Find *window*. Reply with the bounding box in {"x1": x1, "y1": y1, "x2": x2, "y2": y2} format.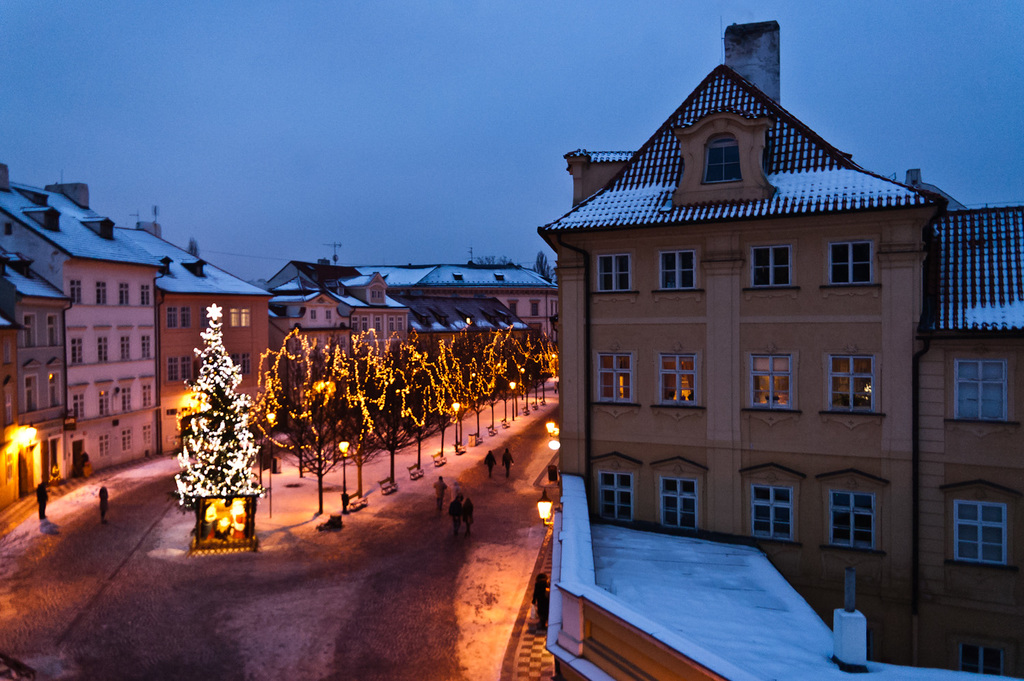
{"x1": 953, "y1": 499, "x2": 1006, "y2": 572}.
